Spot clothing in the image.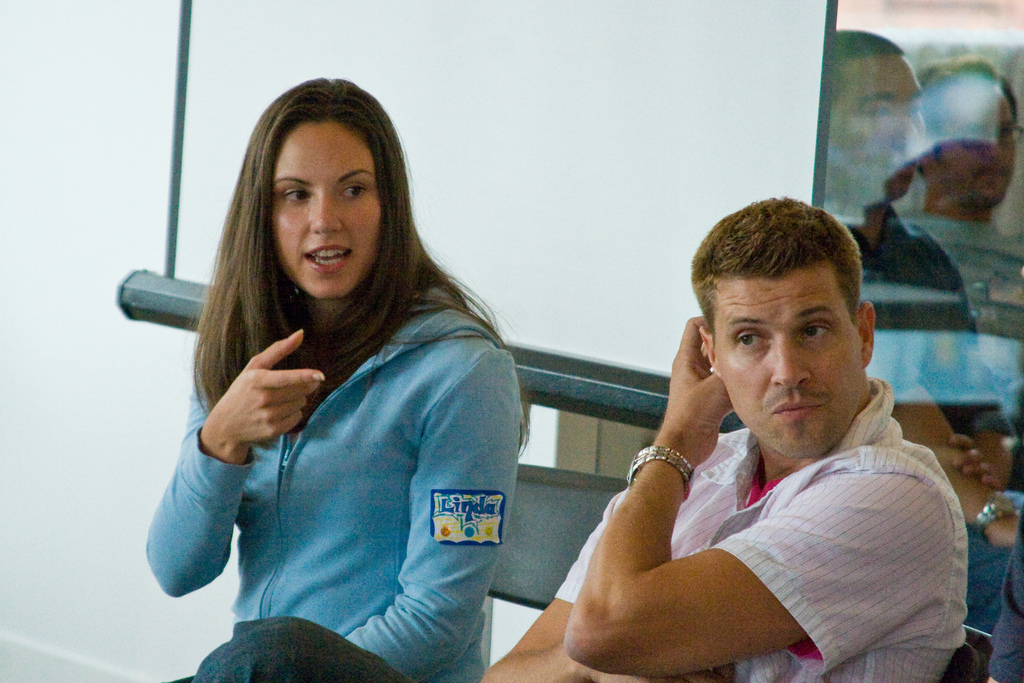
clothing found at rect(986, 499, 1023, 682).
